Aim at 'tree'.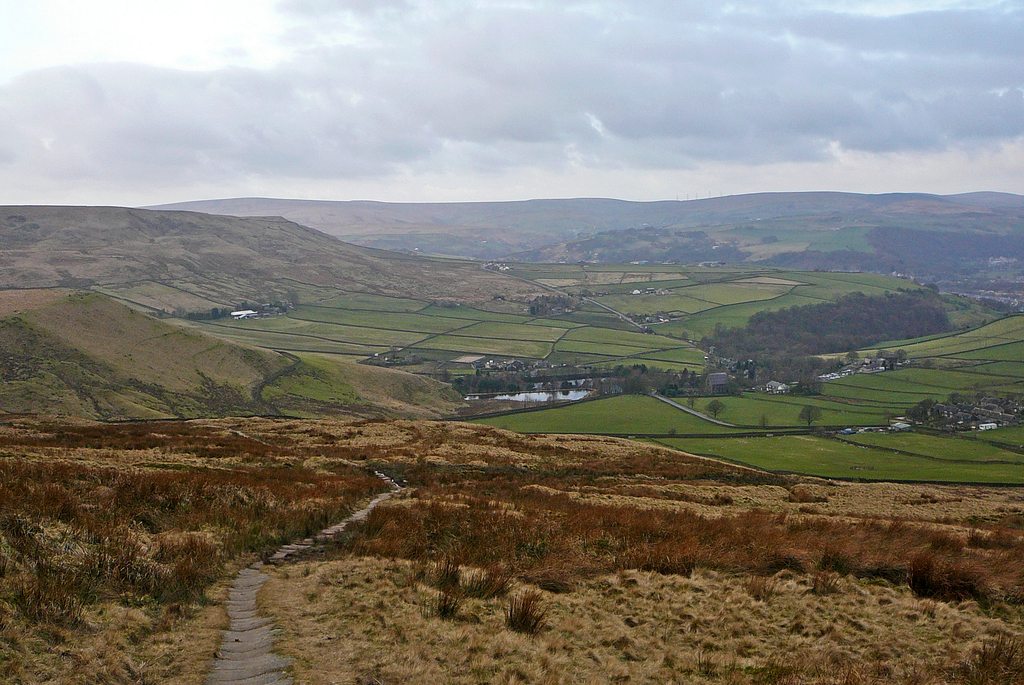
Aimed at detection(865, 353, 874, 371).
